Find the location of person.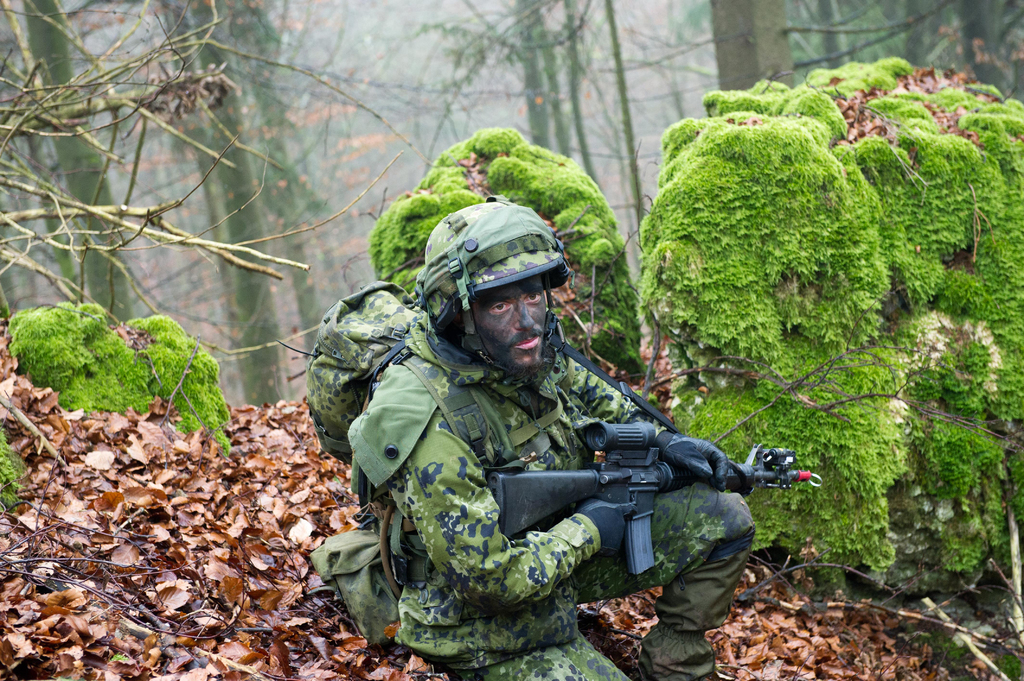
Location: crop(364, 257, 768, 664).
